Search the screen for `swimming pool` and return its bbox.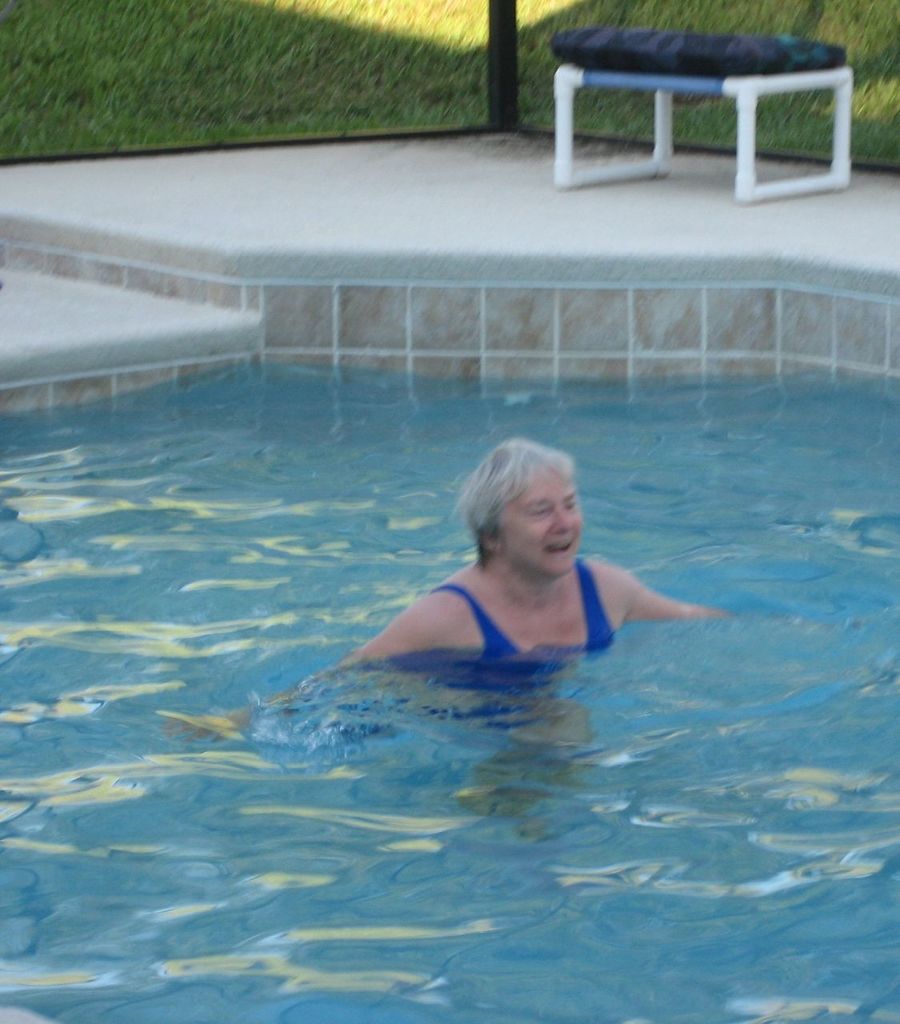
Found: <box>0,258,899,1023</box>.
